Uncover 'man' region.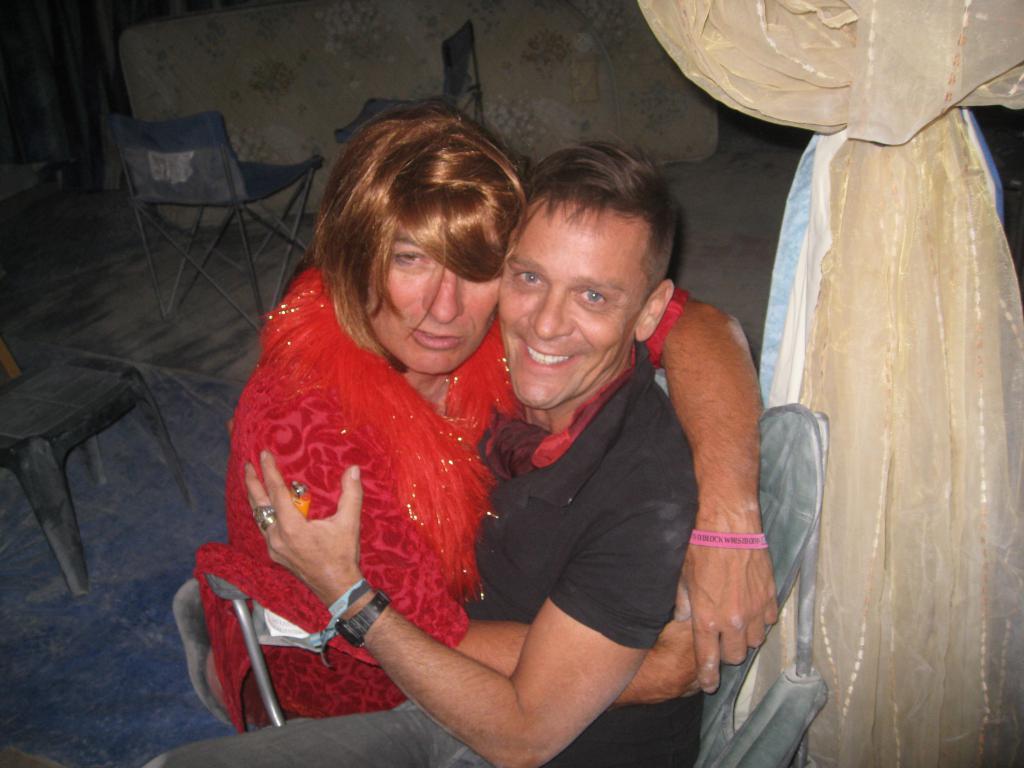
Uncovered: l=191, t=107, r=789, b=729.
